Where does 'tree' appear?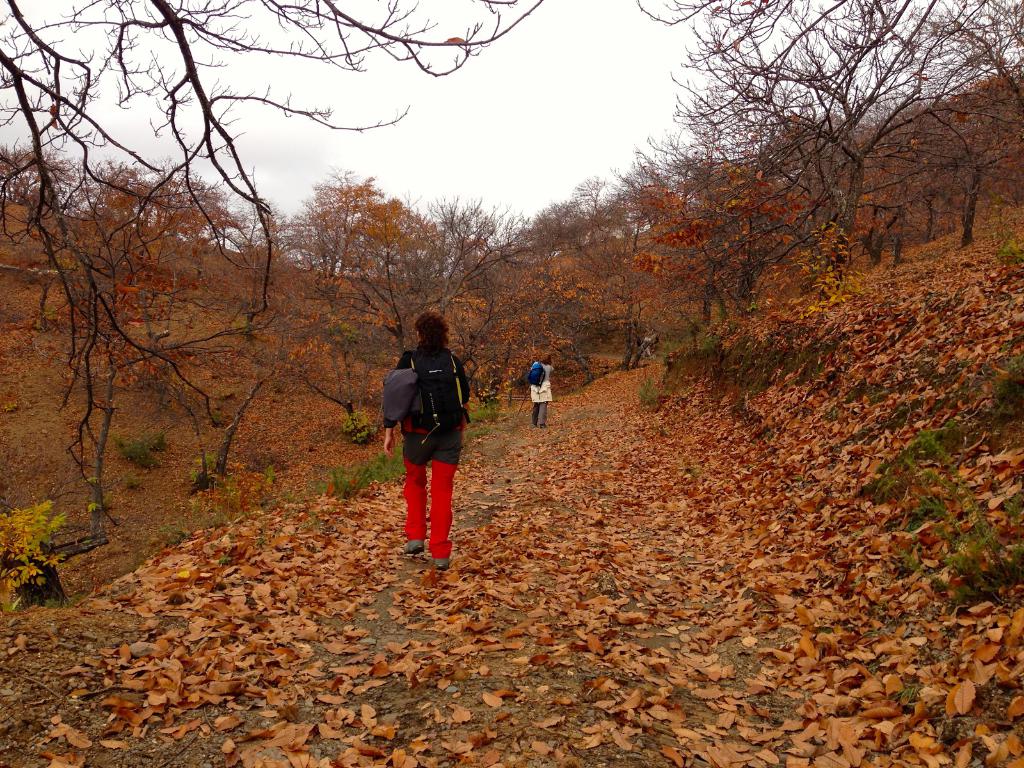
Appears at x1=0 y1=0 x2=538 y2=541.
